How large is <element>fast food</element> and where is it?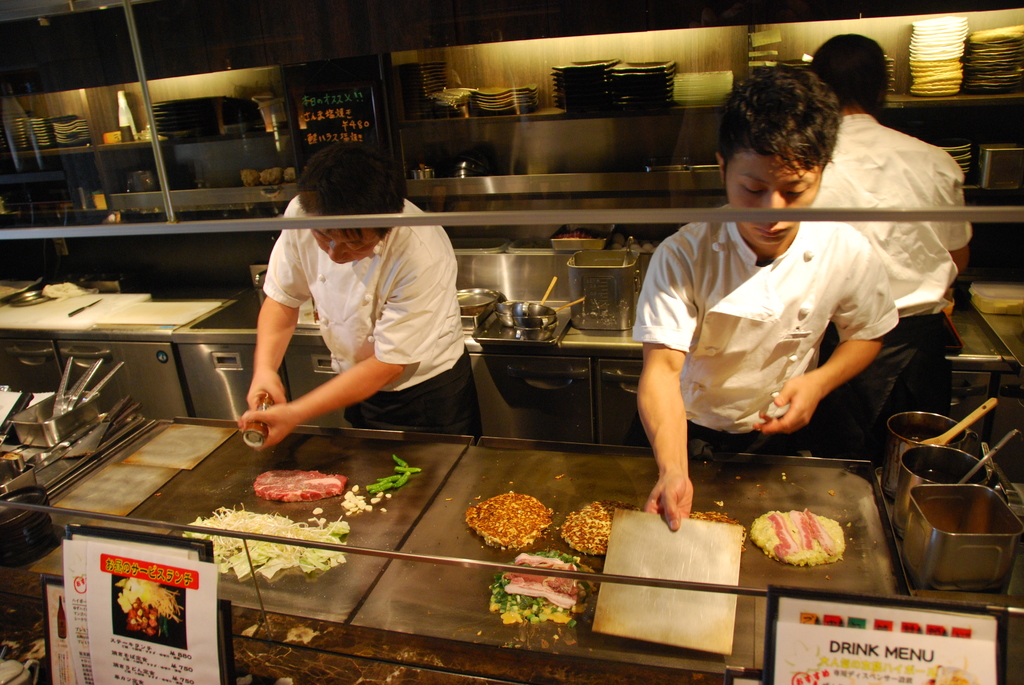
Bounding box: locate(472, 495, 563, 559).
